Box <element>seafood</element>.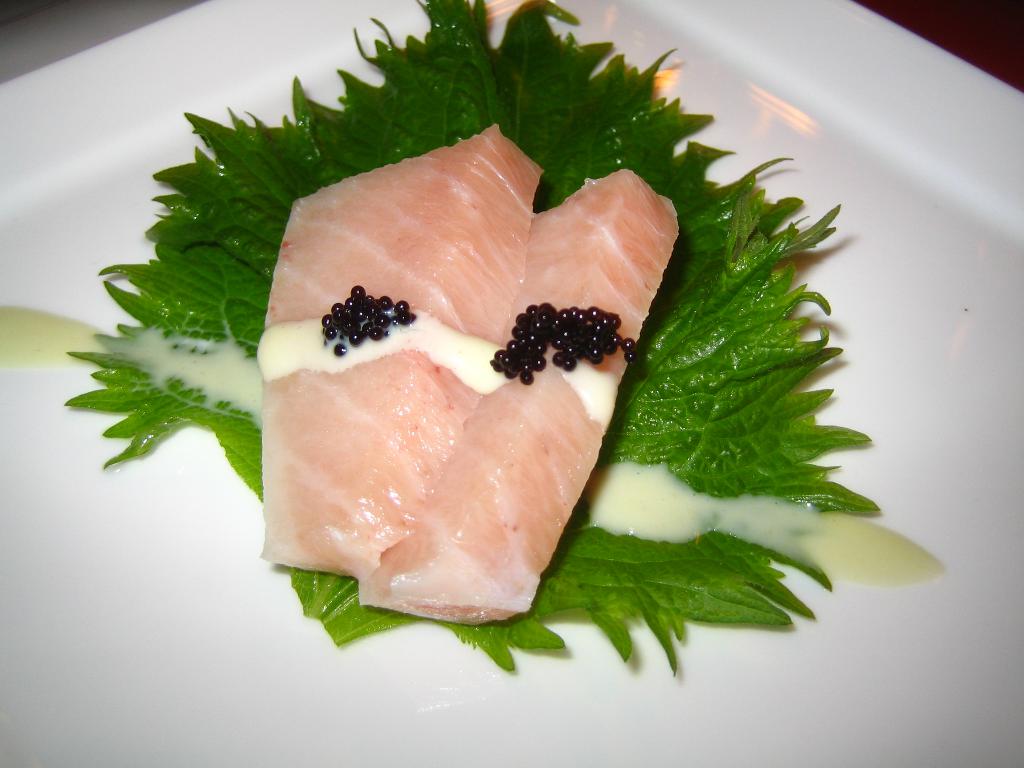
locate(265, 122, 529, 582).
